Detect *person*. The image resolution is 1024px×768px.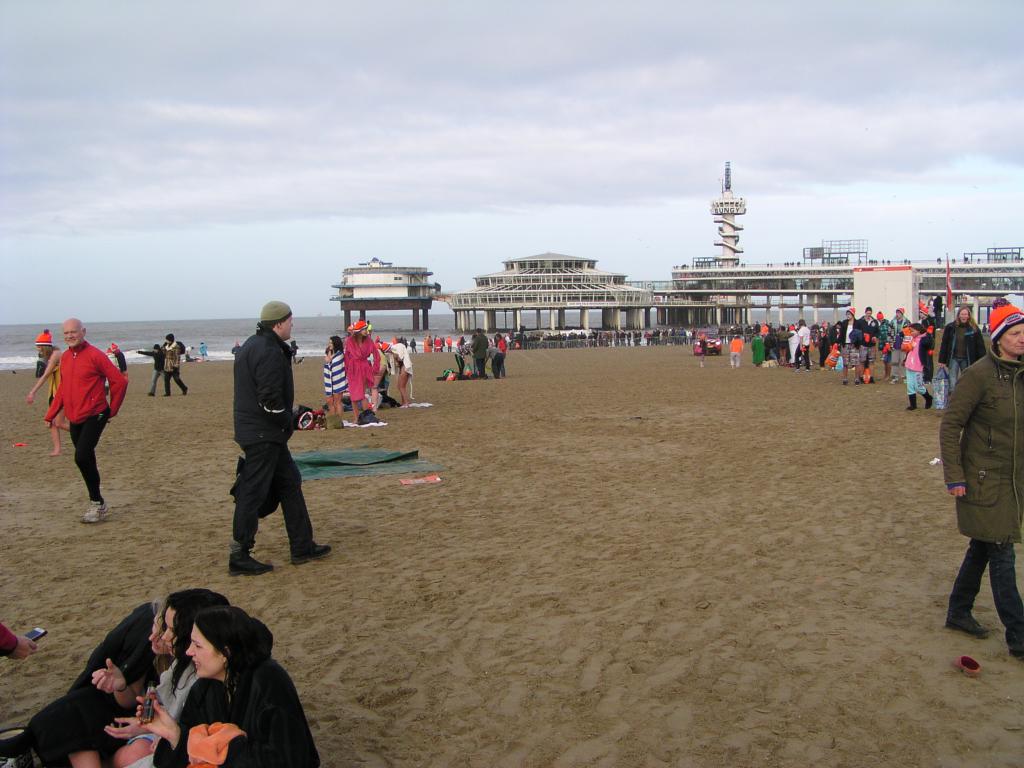
(x1=157, y1=330, x2=191, y2=397).
